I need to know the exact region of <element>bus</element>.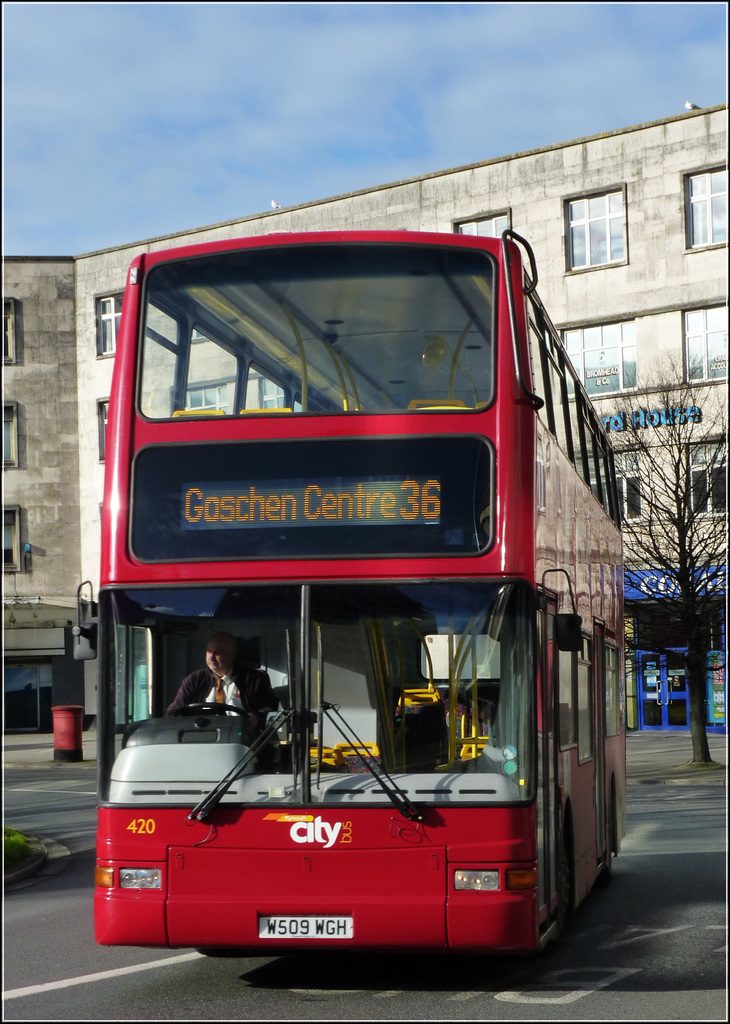
Region: bbox=[67, 221, 633, 972].
